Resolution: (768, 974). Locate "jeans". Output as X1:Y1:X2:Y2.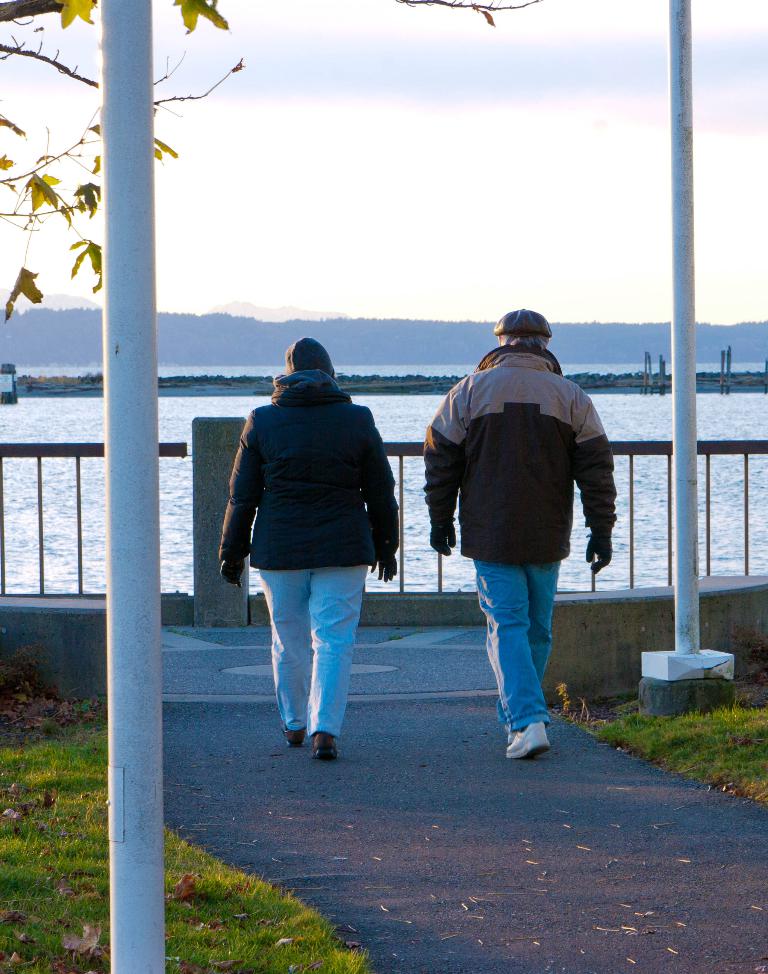
261:554:378:759.
